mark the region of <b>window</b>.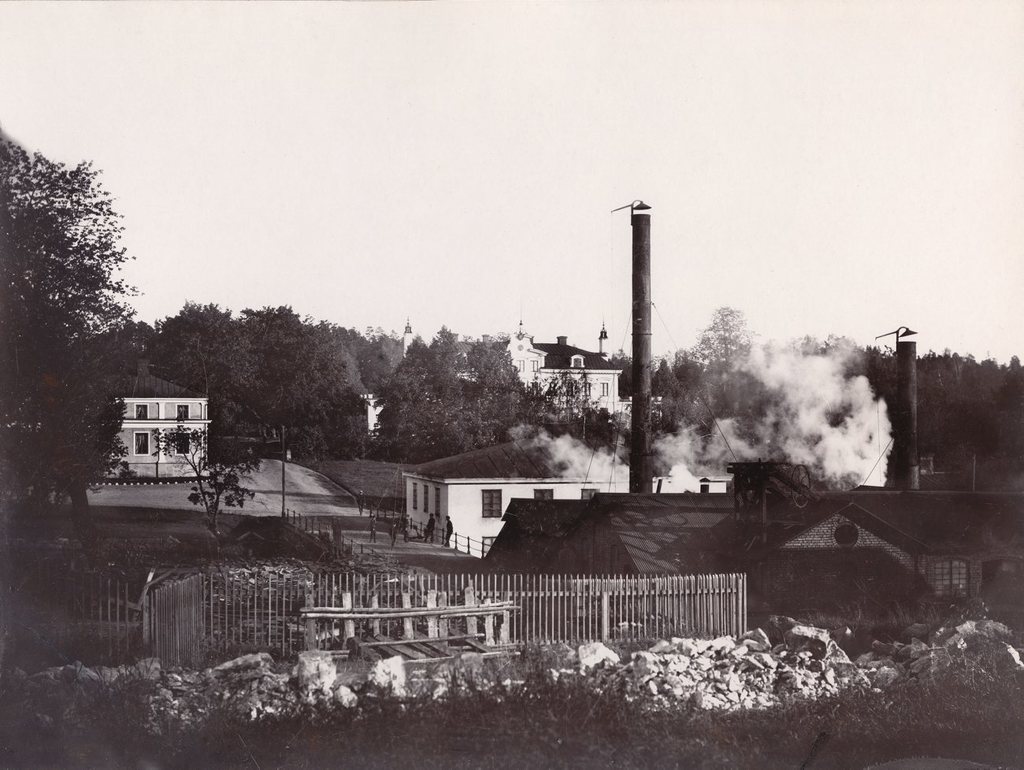
Region: (x1=136, y1=433, x2=149, y2=454).
